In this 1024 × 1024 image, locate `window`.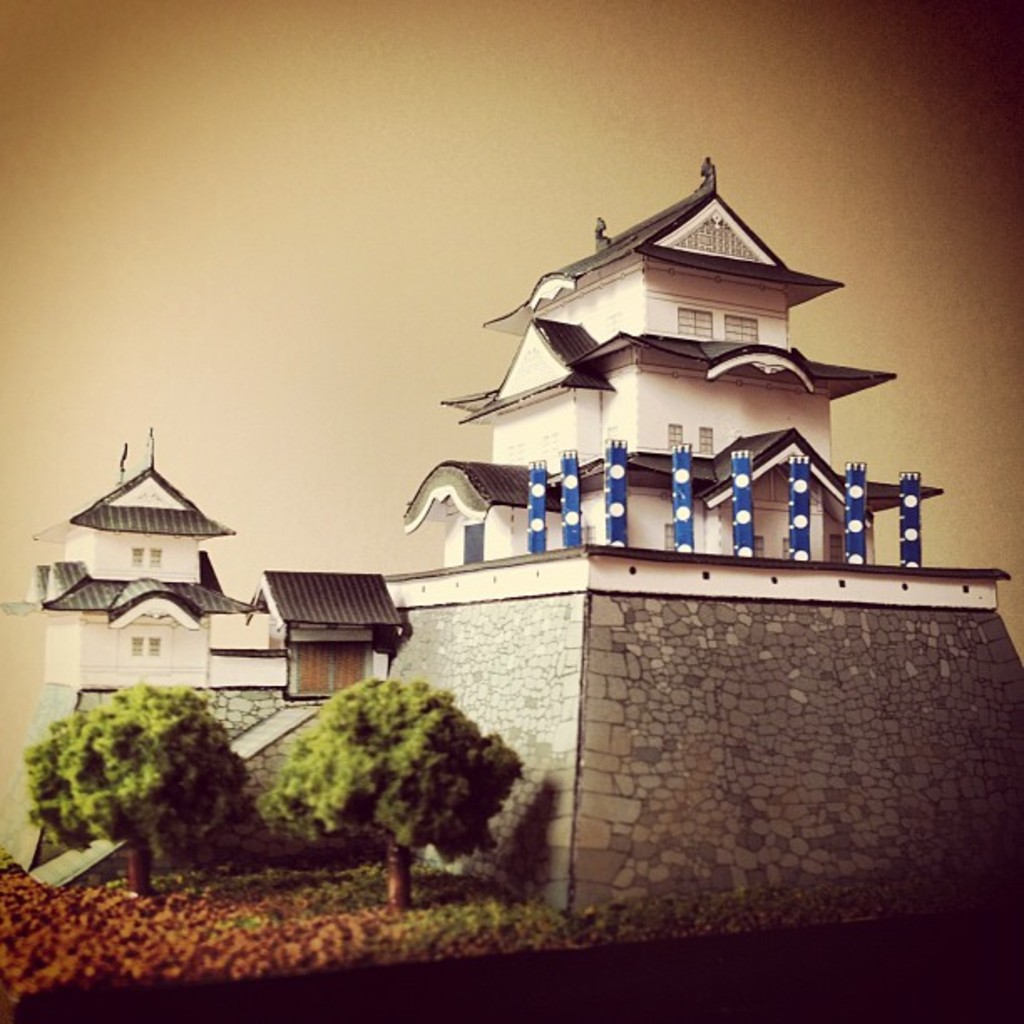
Bounding box: left=724, top=315, right=756, bottom=338.
